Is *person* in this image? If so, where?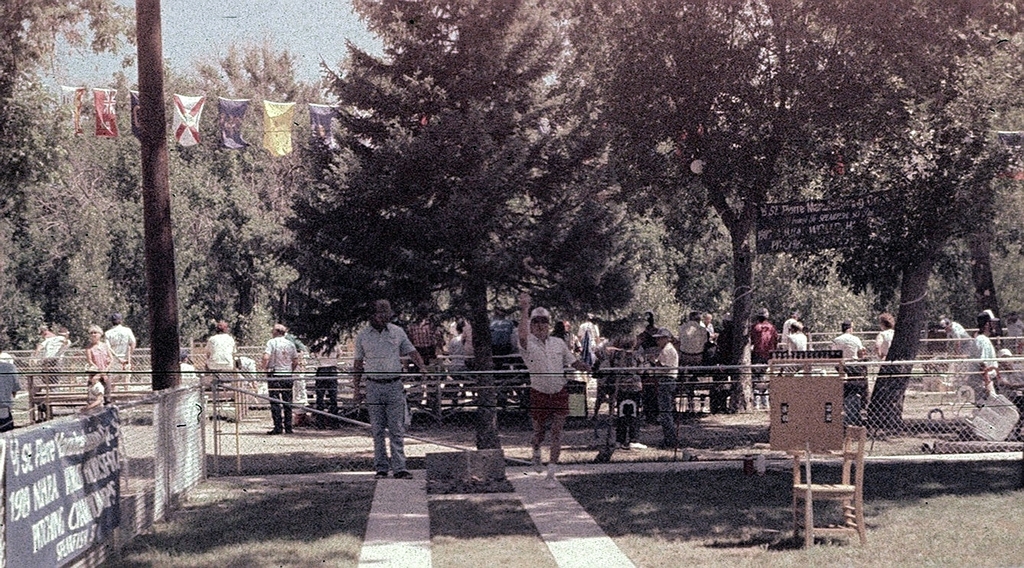
Yes, at region(785, 317, 813, 357).
